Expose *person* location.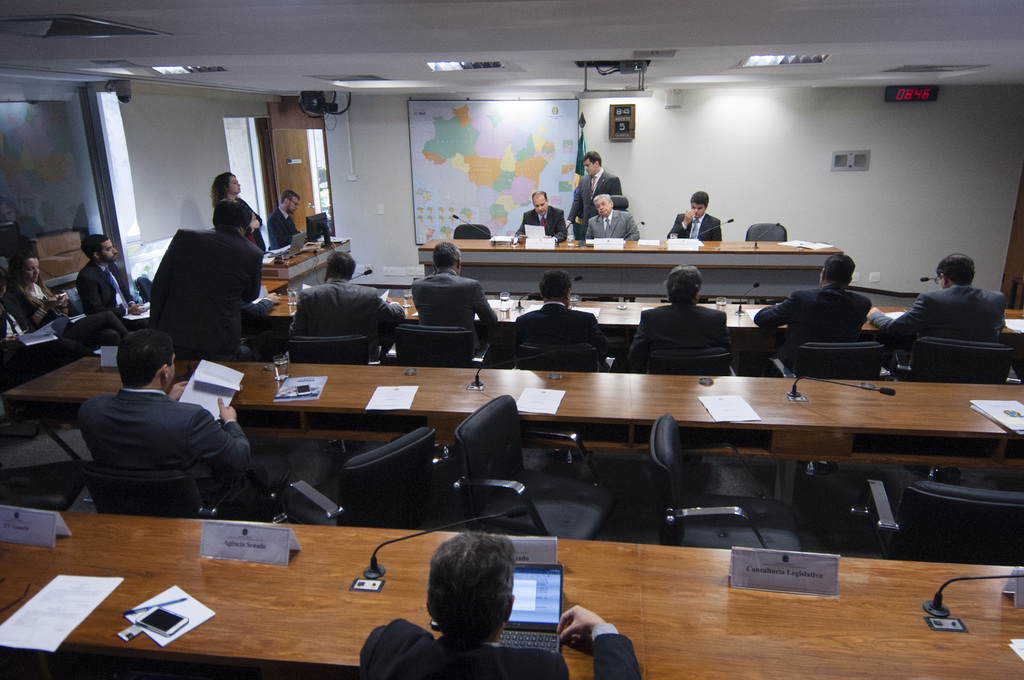
Exposed at select_region(869, 251, 999, 374).
